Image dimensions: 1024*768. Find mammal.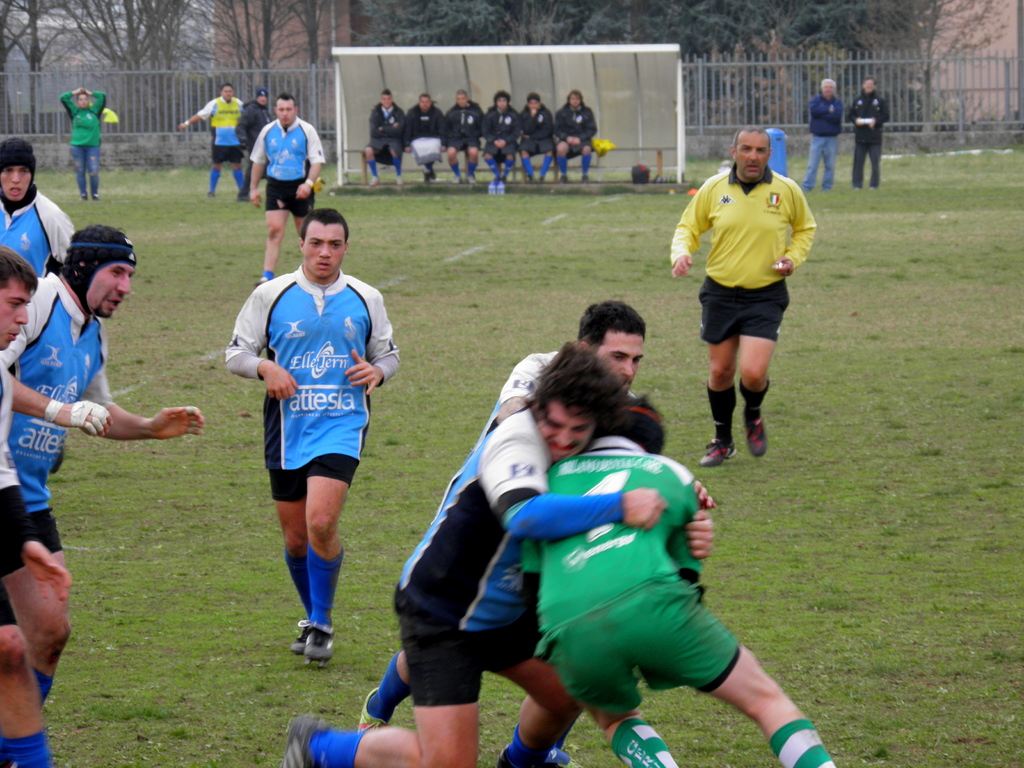
box=[439, 84, 486, 184].
